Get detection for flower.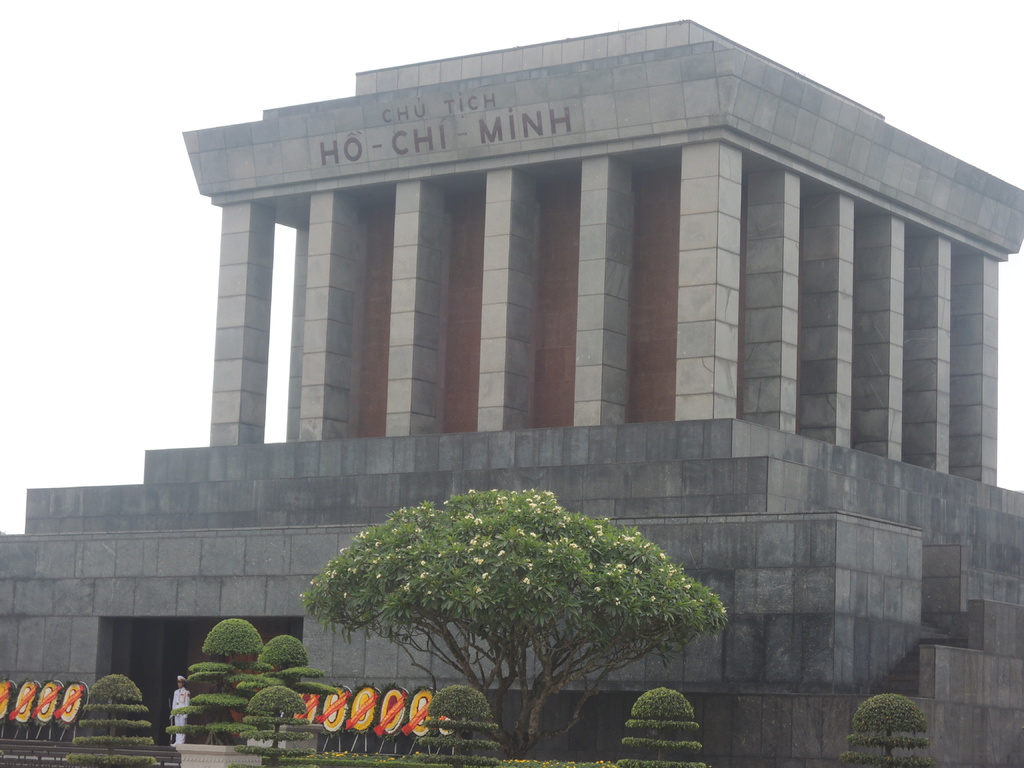
Detection: region(595, 589, 602, 594).
